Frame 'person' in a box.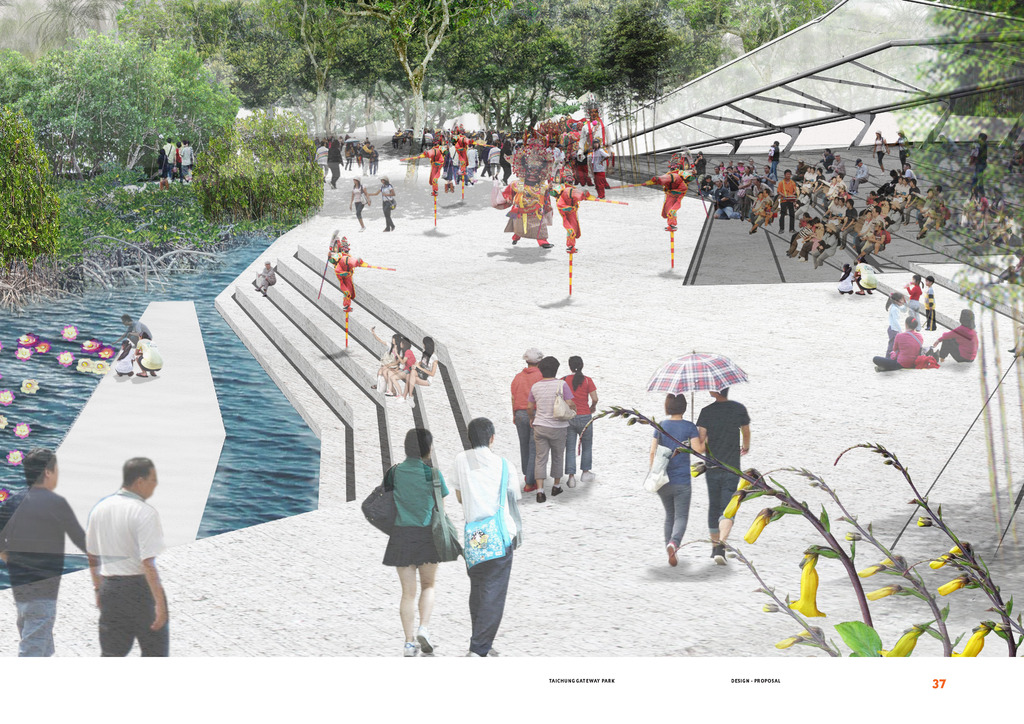
(x1=93, y1=455, x2=174, y2=656).
